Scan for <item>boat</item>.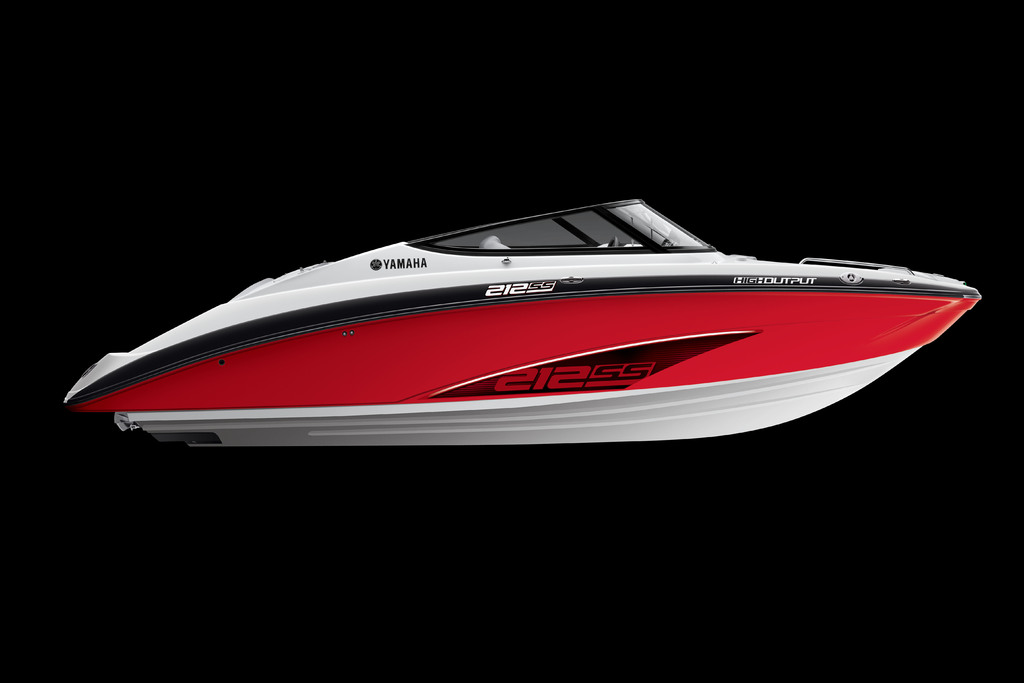
Scan result: <bbox>72, 201, 964, 484</bbox>.
